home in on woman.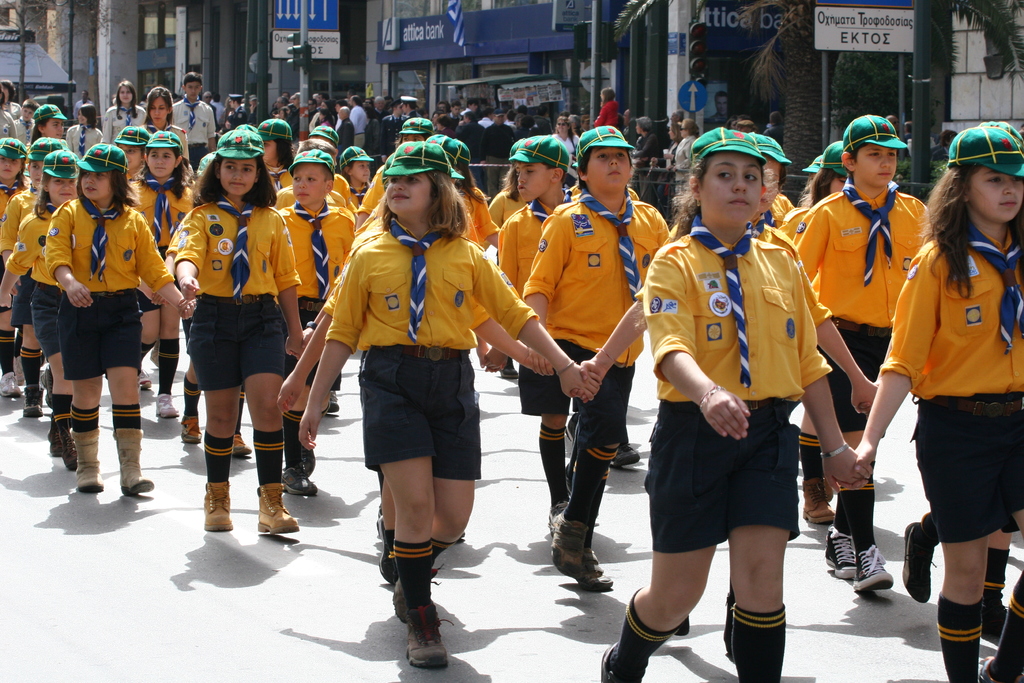
Homed in at bbox(0, 88, 19, 139).
